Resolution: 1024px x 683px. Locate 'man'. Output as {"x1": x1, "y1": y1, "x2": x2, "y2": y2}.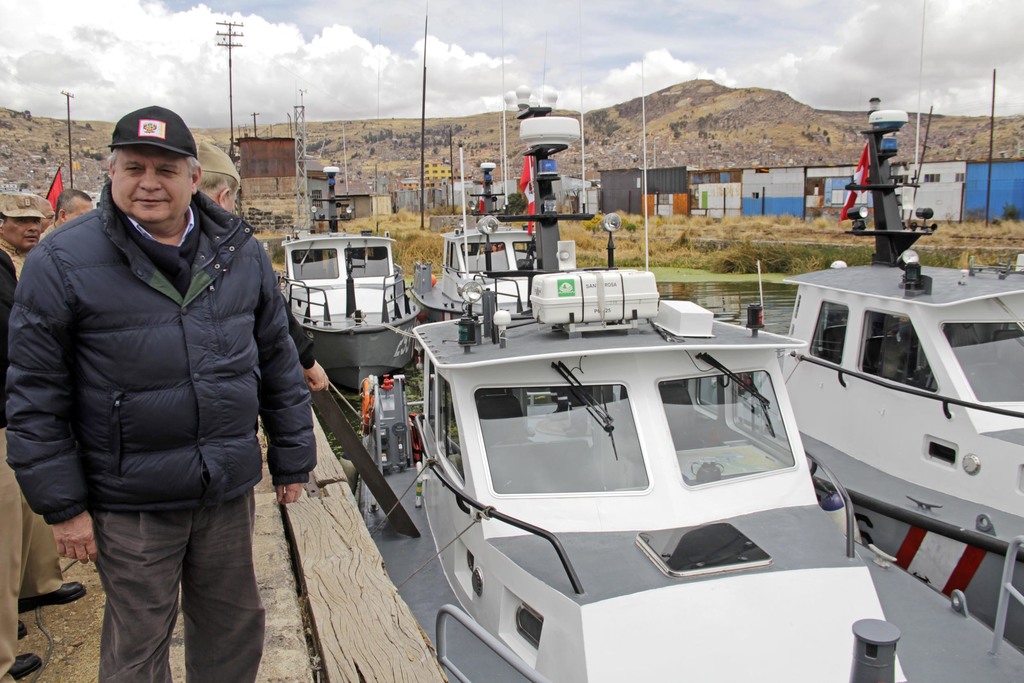
{"x1": 0, "y1": 190, "x2": 90, "y2": 637}.
